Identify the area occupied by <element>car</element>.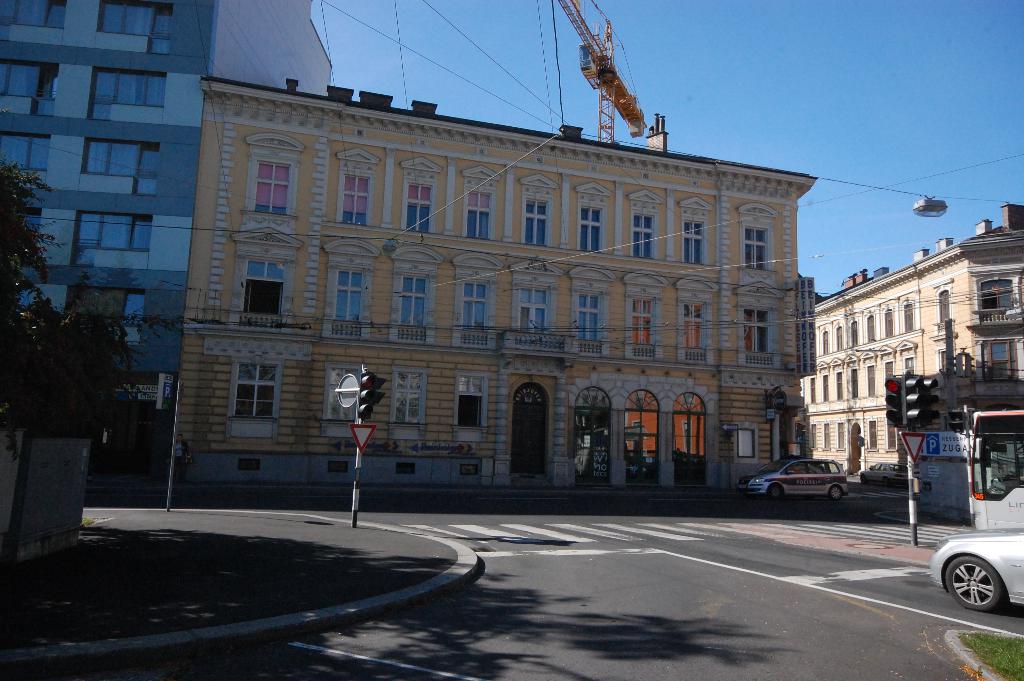
Area: box=[933, 527, 1023, 612].
